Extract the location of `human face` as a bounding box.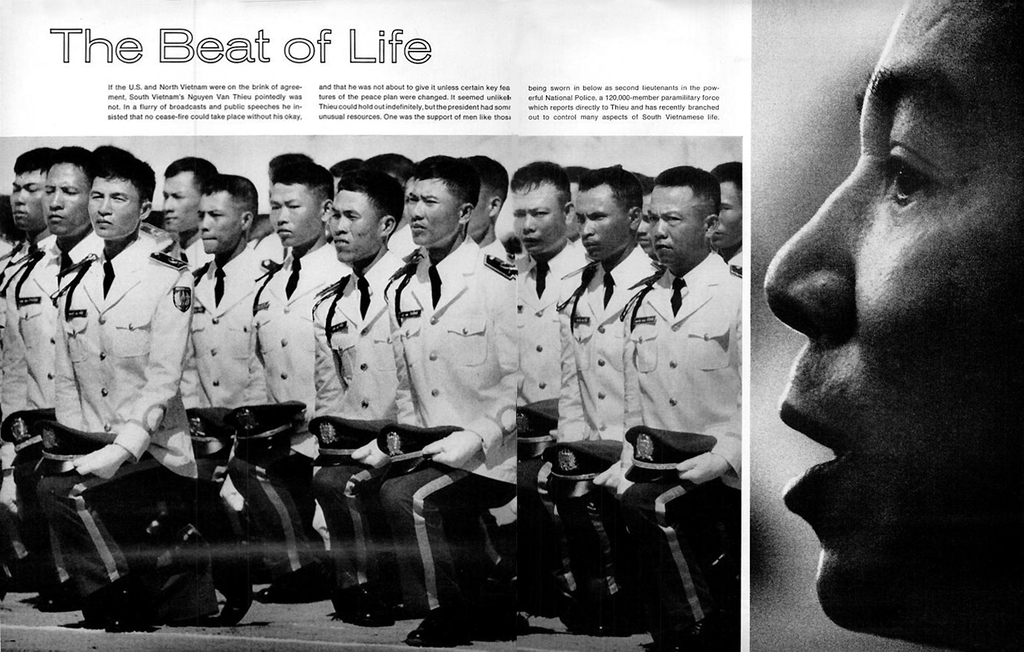
<box>325,182,389,264</box>.
